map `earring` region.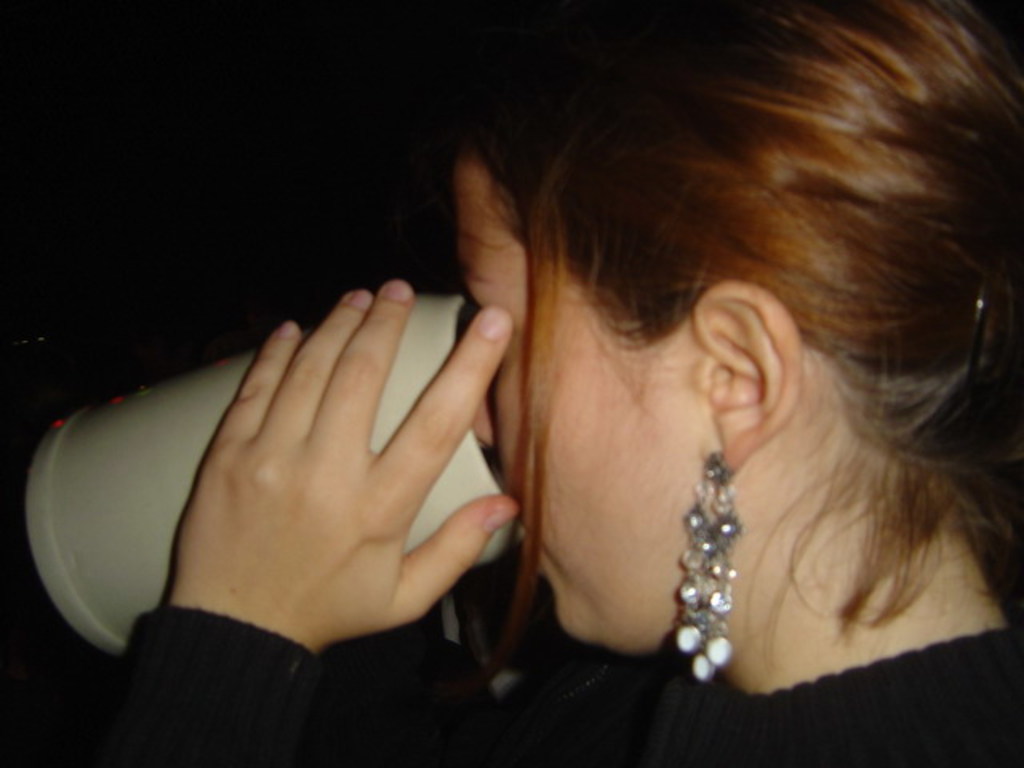
Mapped to BBox(667, 446, 742, 691).
